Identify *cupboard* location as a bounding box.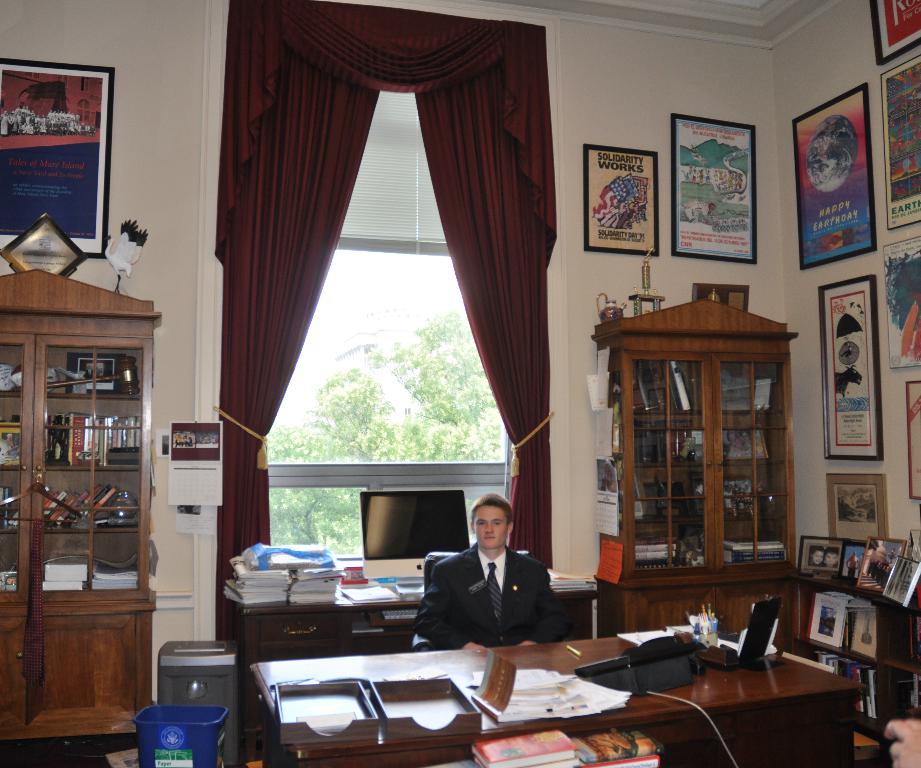
(0,260,165,753).
